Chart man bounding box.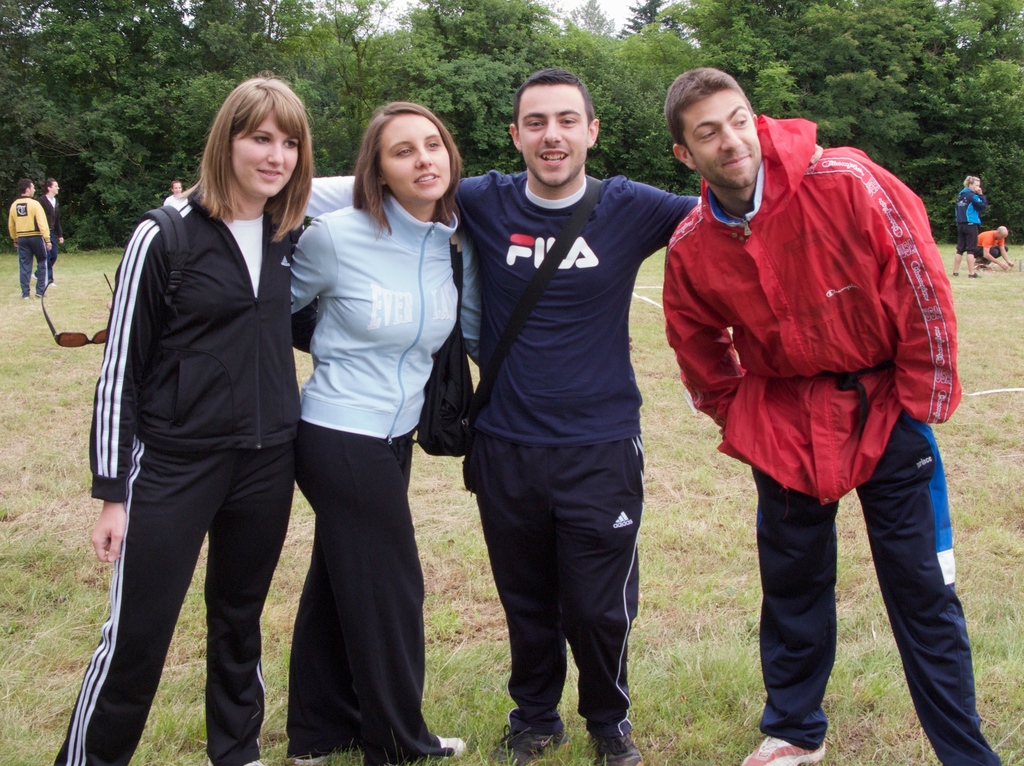
Charted: bbox=[8, 179, 52, 300].
